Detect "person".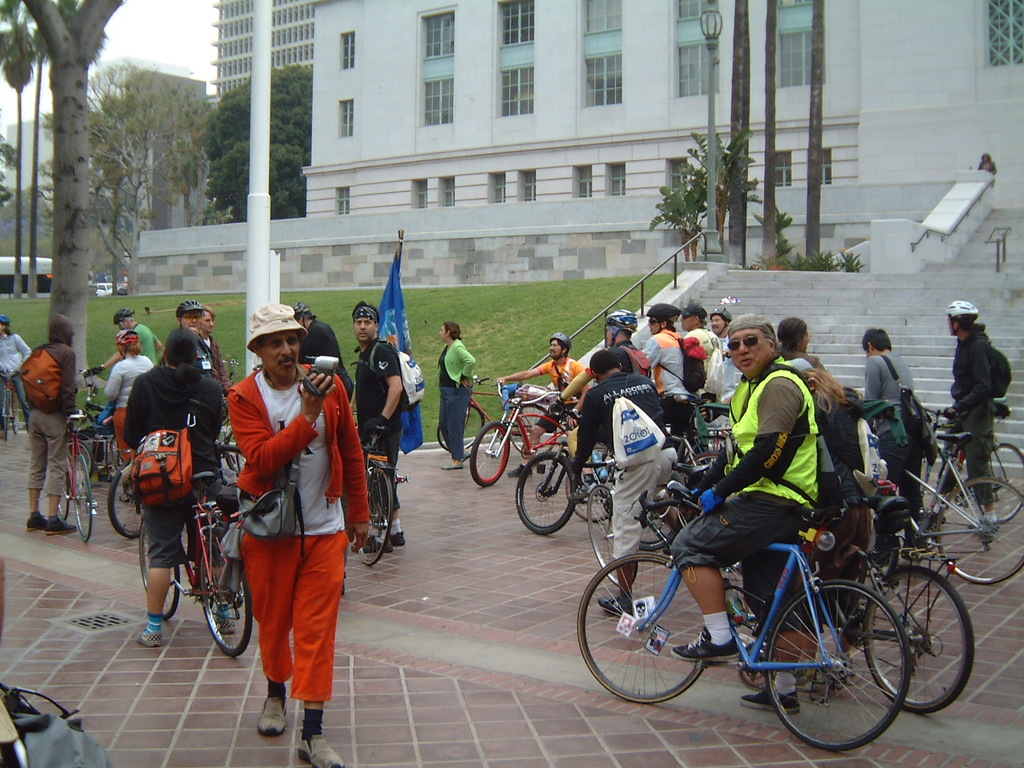
Detected at BBox(978, 151, 998, 187).
